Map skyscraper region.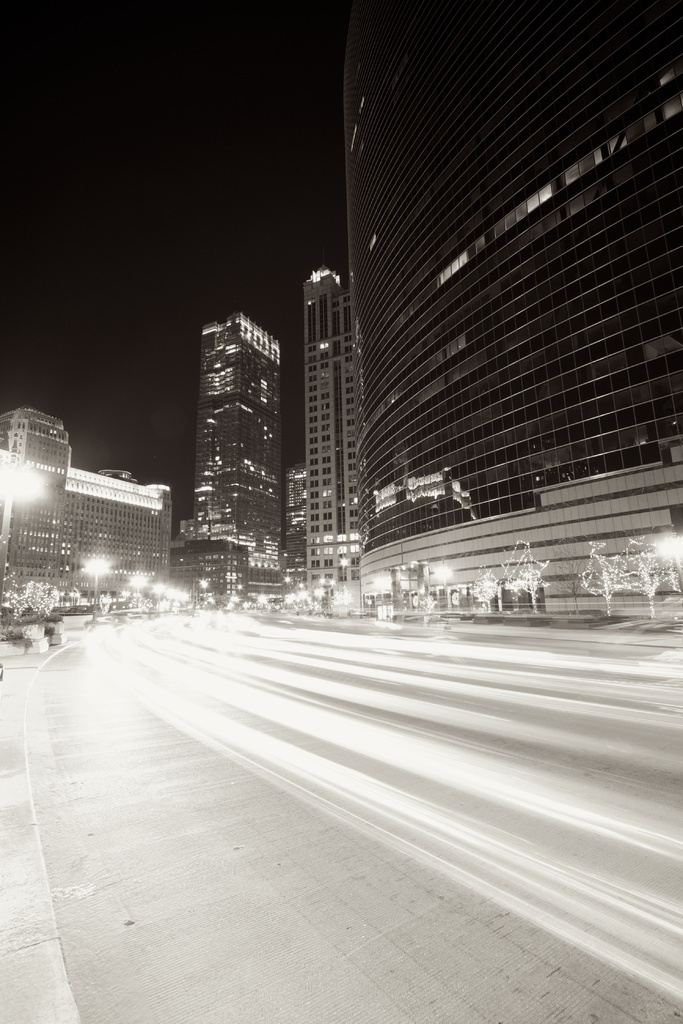
Mapped to 183:316:279:590.
